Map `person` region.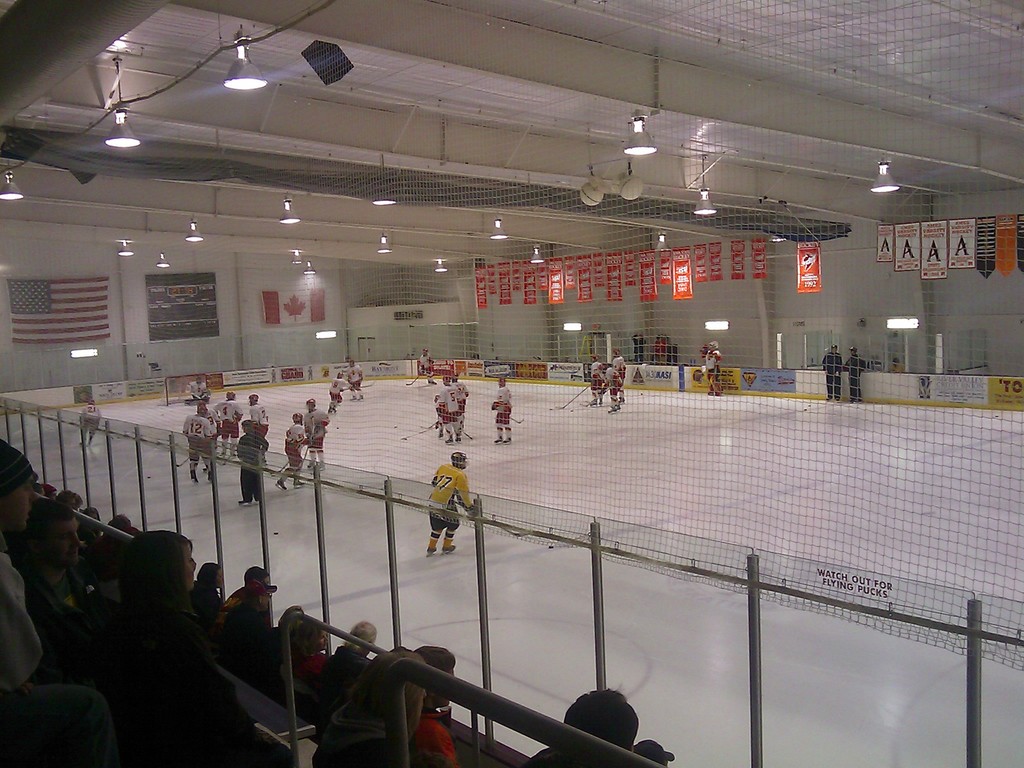
Mapped to [317, 620, 378, 711].
